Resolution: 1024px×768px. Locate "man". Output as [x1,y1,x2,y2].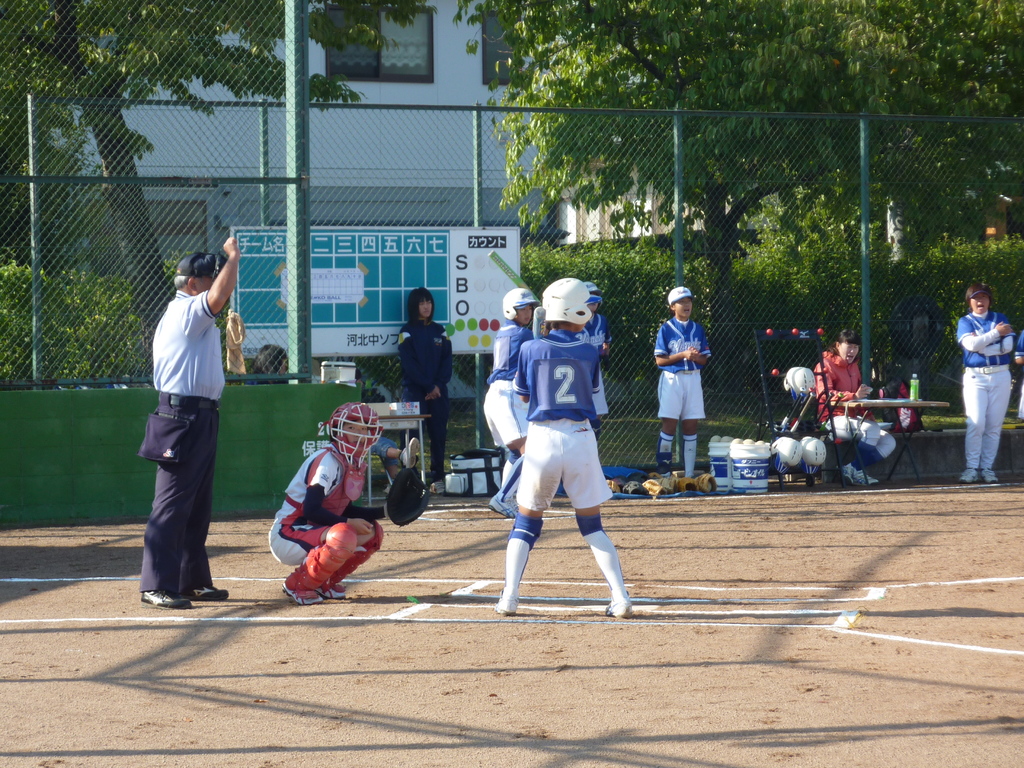
[949,284,1009,472].
